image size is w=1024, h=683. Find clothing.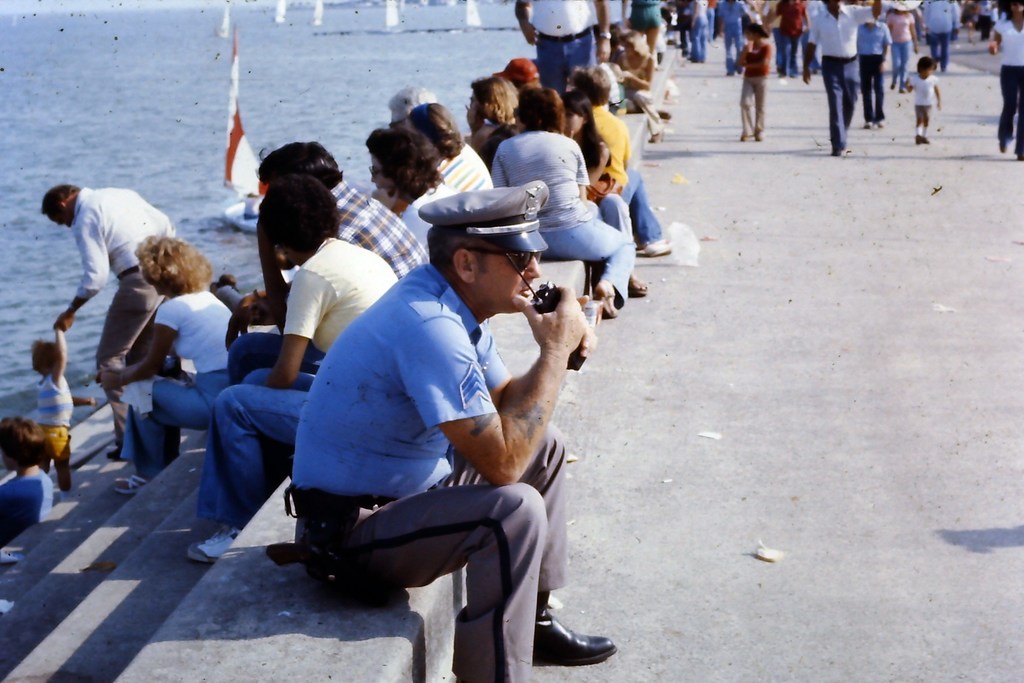
x1=116 y1=291 x2=231 y2=487.
